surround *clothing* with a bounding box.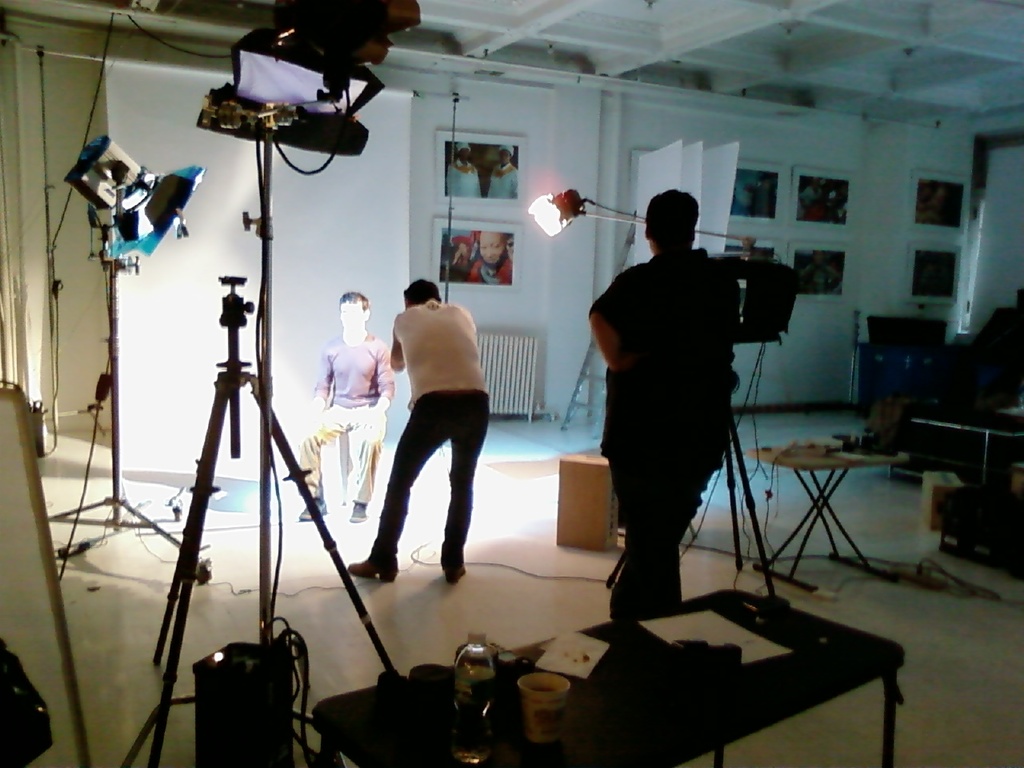
589:242:735:581.
